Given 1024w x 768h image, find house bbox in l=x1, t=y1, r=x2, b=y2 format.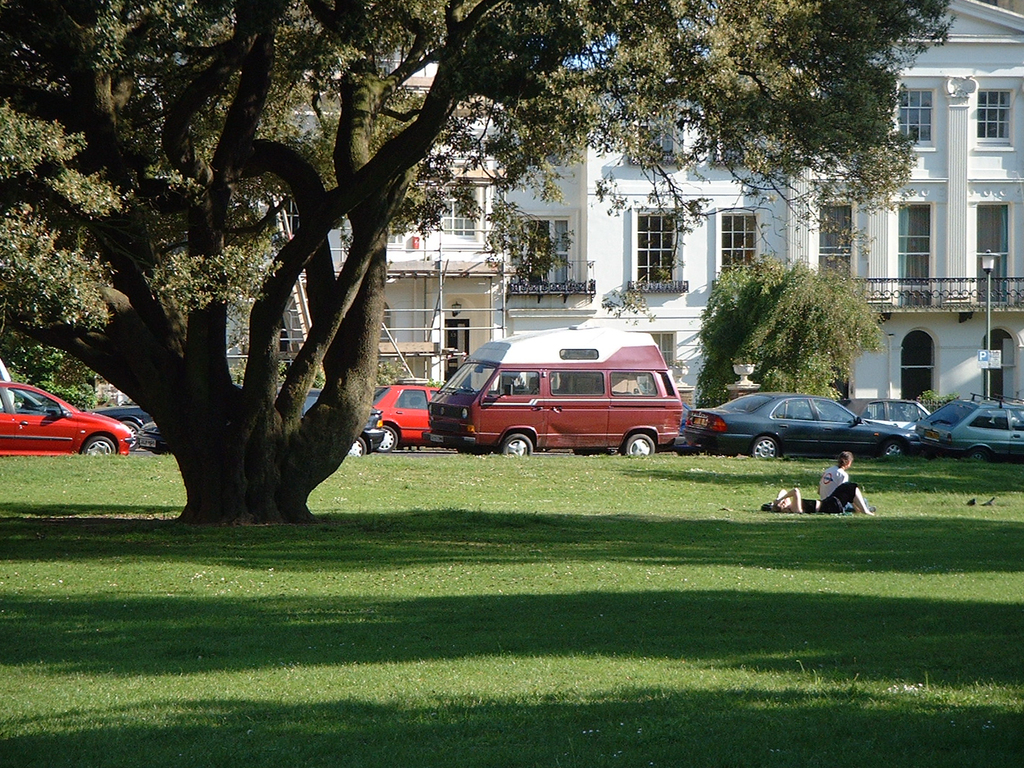
l=0, t=54, r=500, b=441.
